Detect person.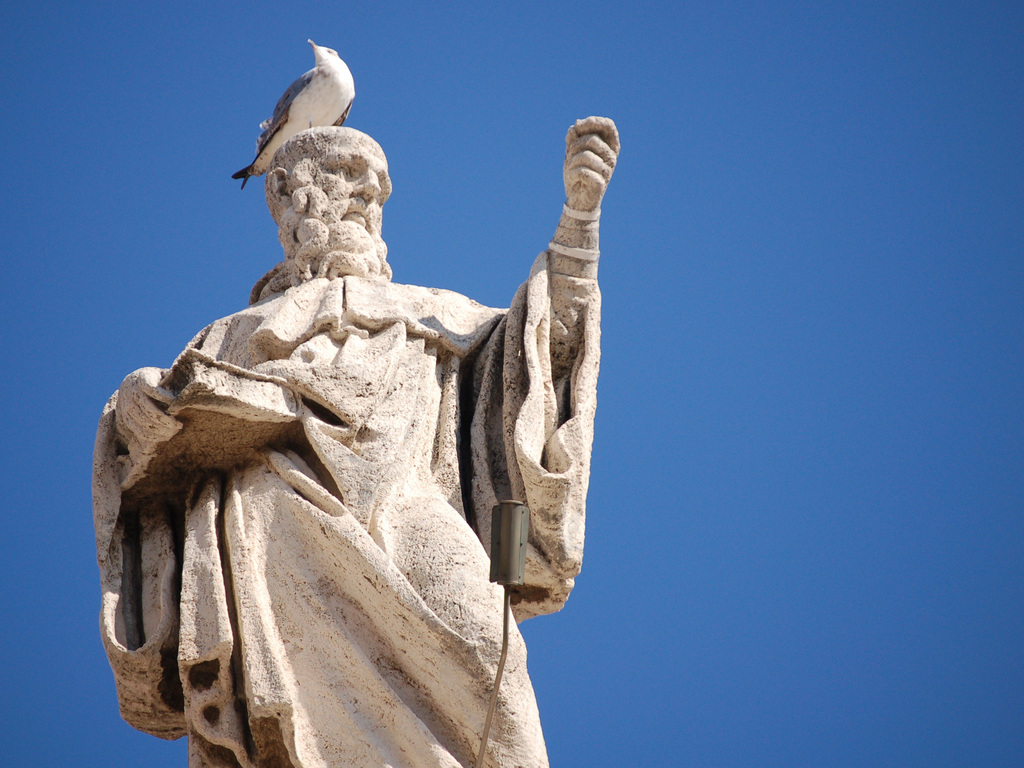
Detected at <box>79,124,627,767</box>.
